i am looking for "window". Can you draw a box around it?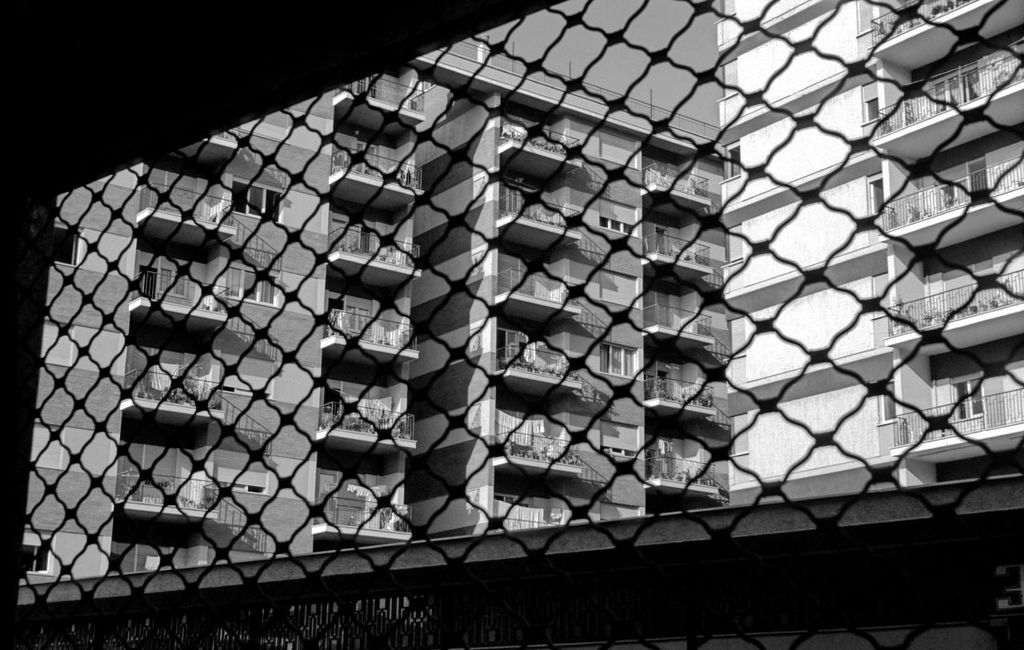
Sure, the bounding box is pyautogui.locateOnScreen(56, 59, 1000, 580).
